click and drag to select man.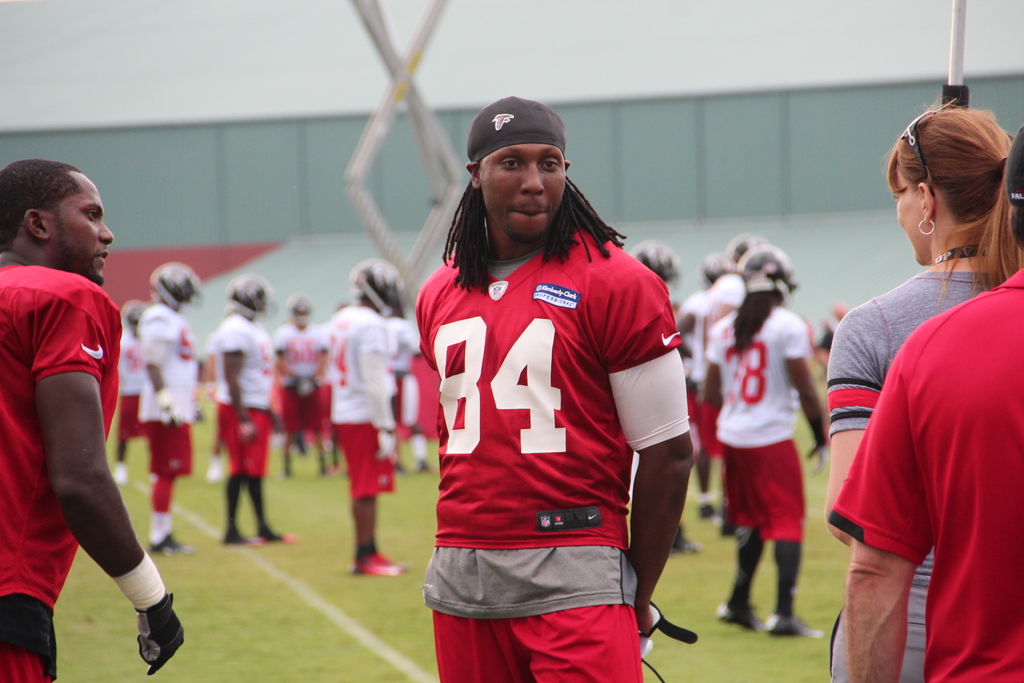
Selection: [x1=273, y1=286, x2=328, y2=476].
